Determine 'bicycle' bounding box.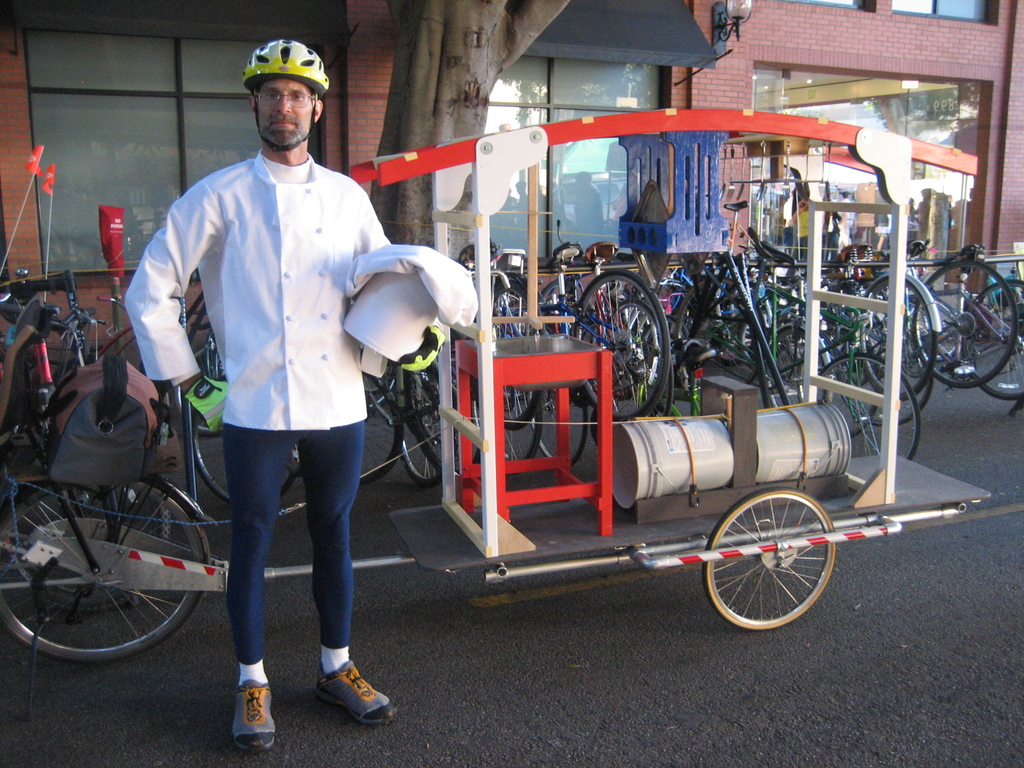
Determined: [785, 251, 872, 372].
